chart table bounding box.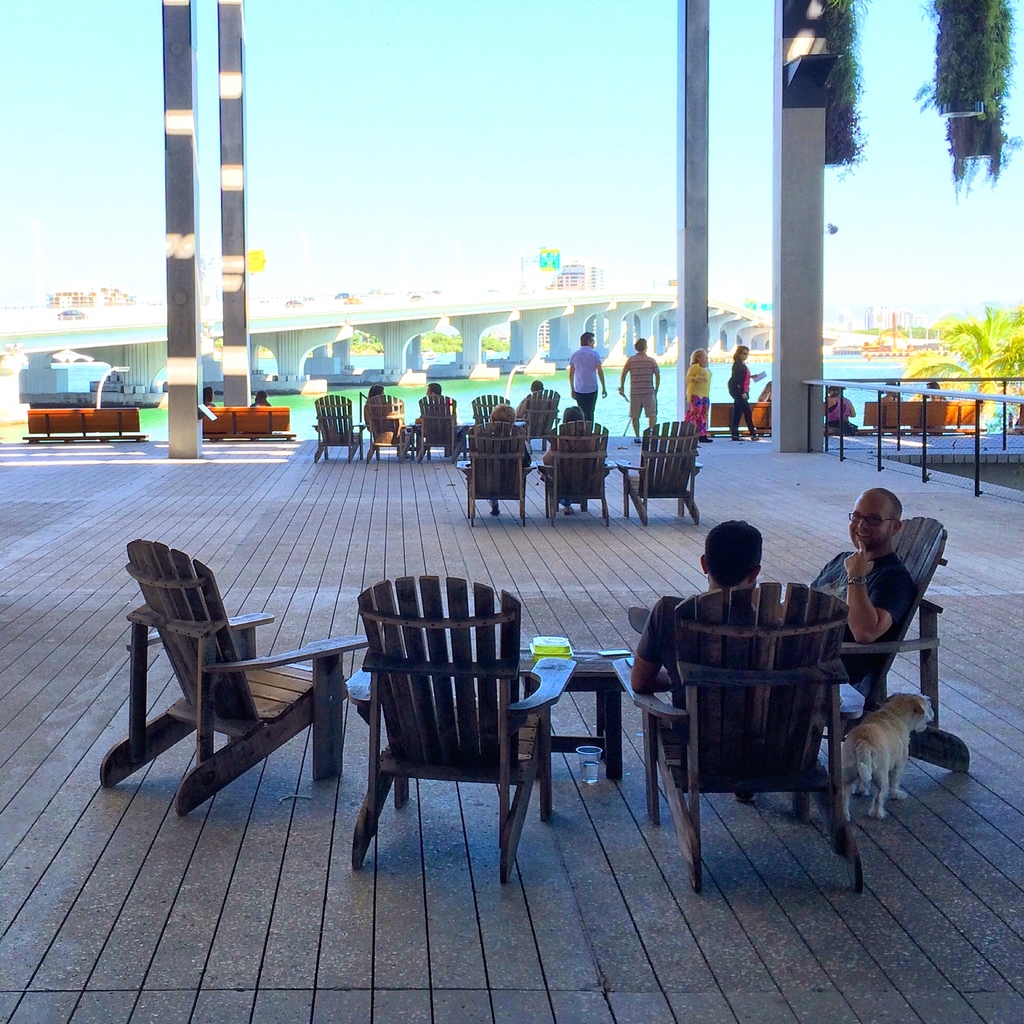
Charted: BBox(357, 640, 674, 781).
